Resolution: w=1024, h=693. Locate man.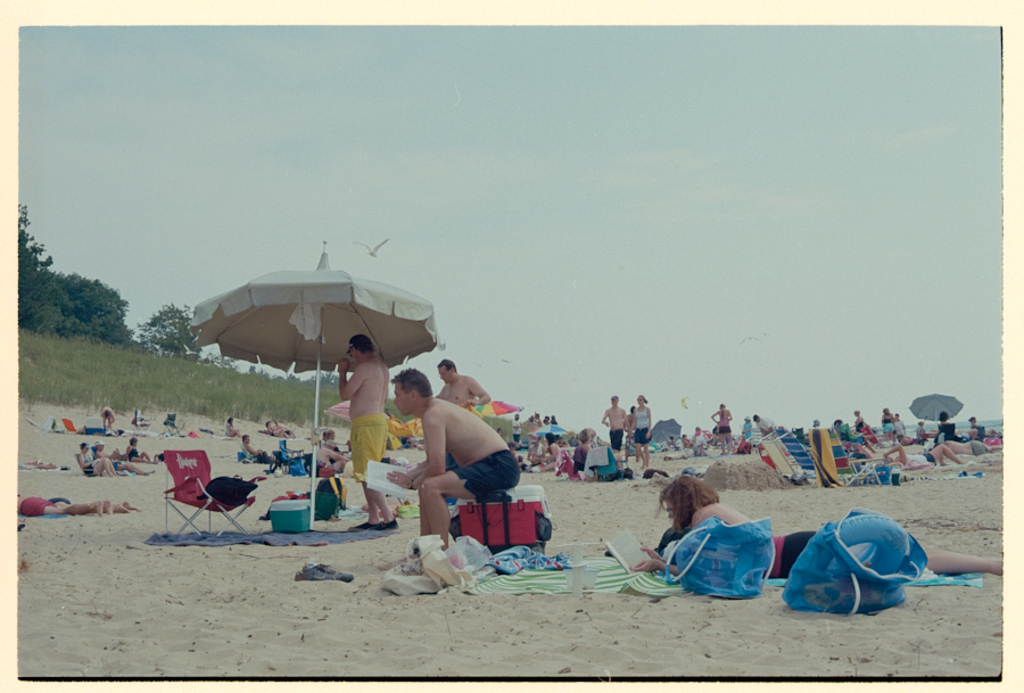
753, 414, 774, 437.
